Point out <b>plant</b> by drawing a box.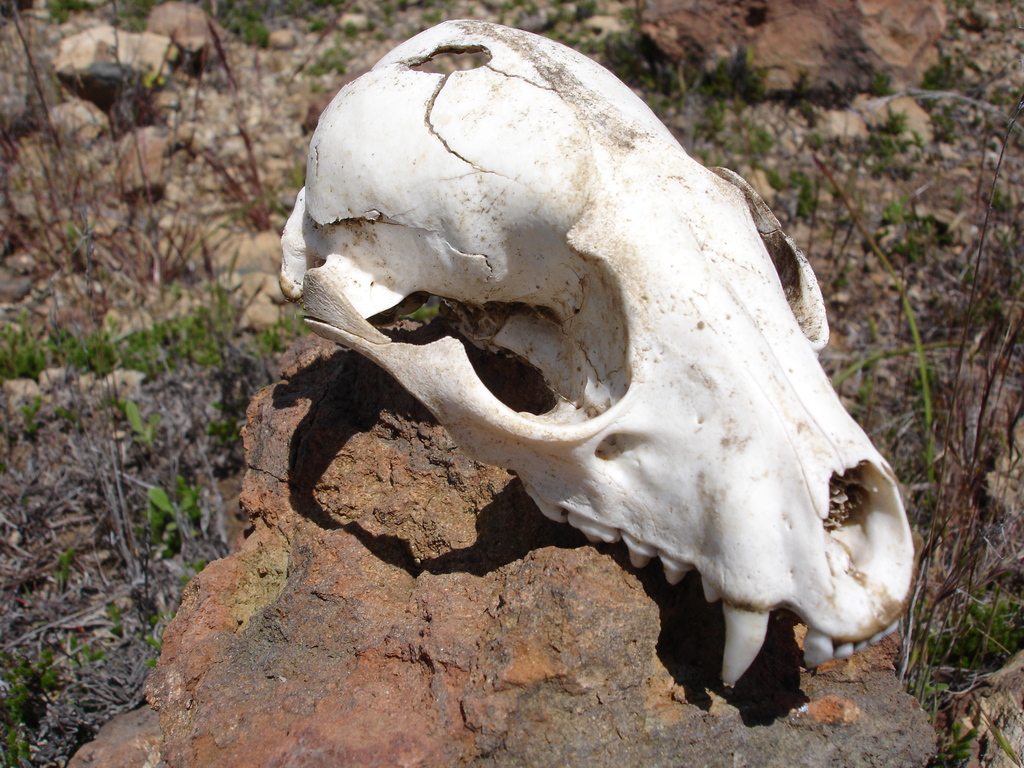
{"left": 0, "top": 636, "right": 81, "bottom": 767}.
